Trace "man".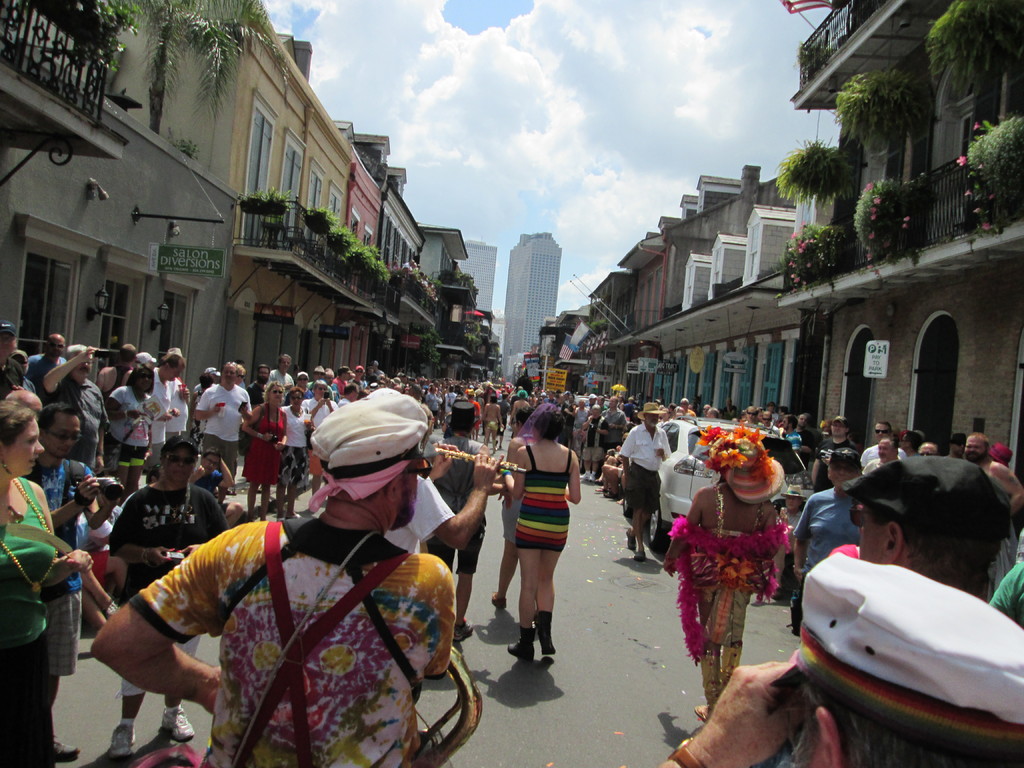
Traced to (left=615, top=400, right=671, bottom=563).
